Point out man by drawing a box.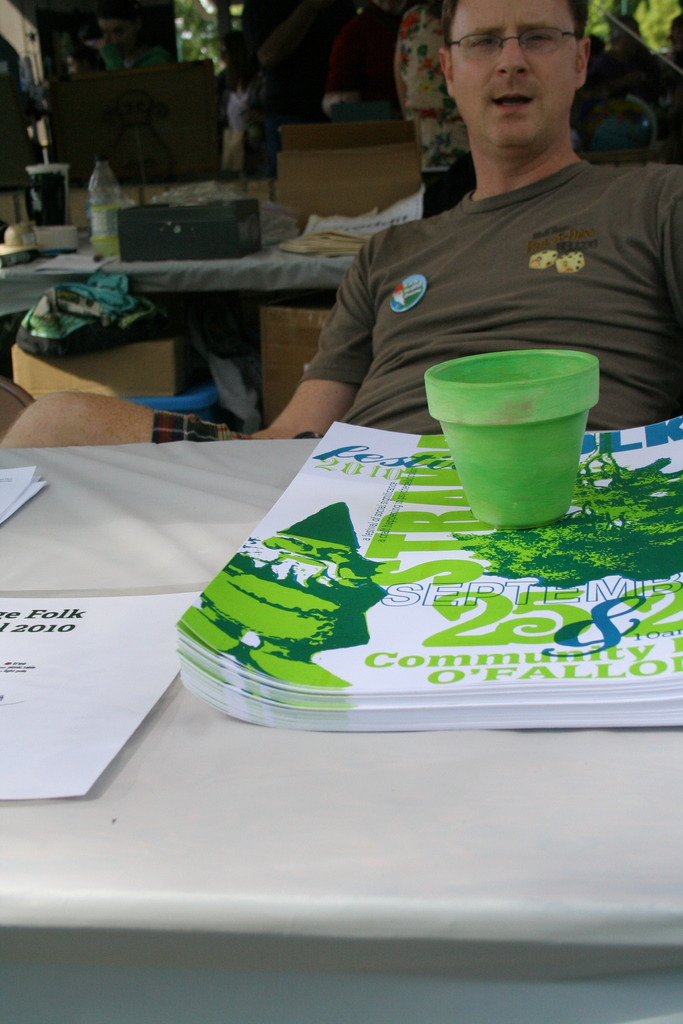
<box>242,13,665,527</box>.
